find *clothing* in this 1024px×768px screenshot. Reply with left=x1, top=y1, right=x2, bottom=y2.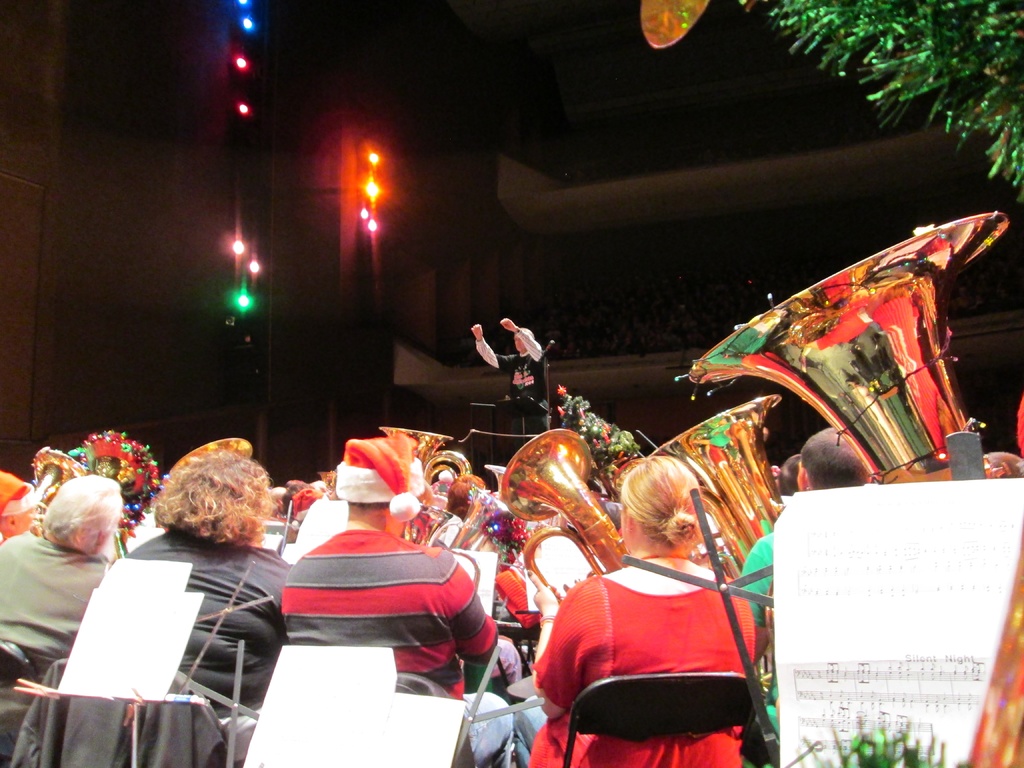
left=1, top=523, right=105, bottom=694.
